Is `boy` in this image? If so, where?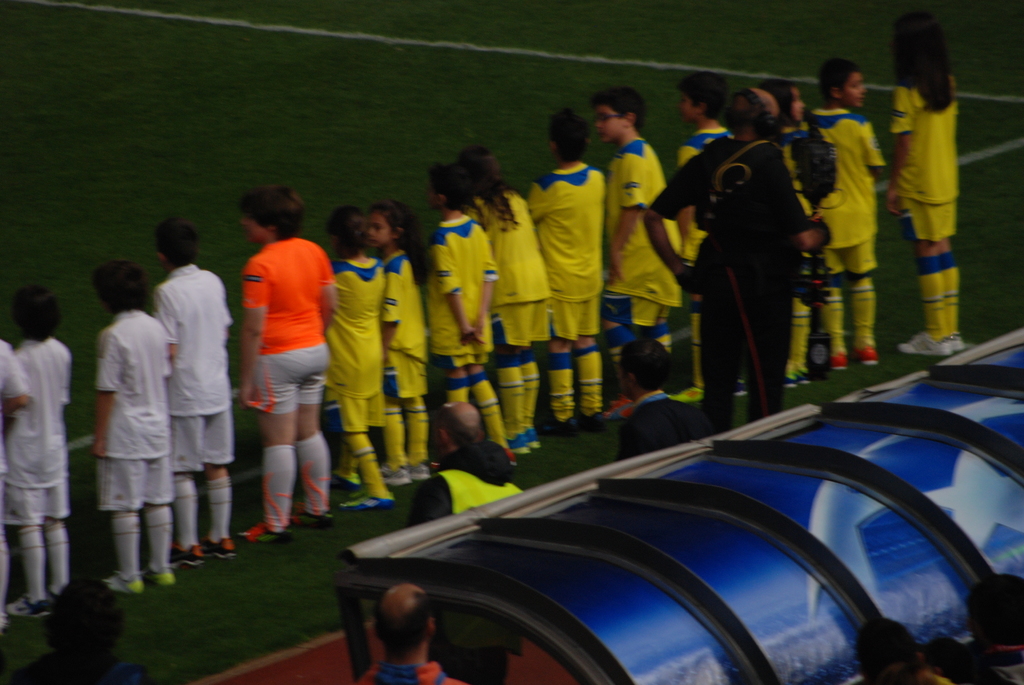
Yes, at 421:159:511:468.
